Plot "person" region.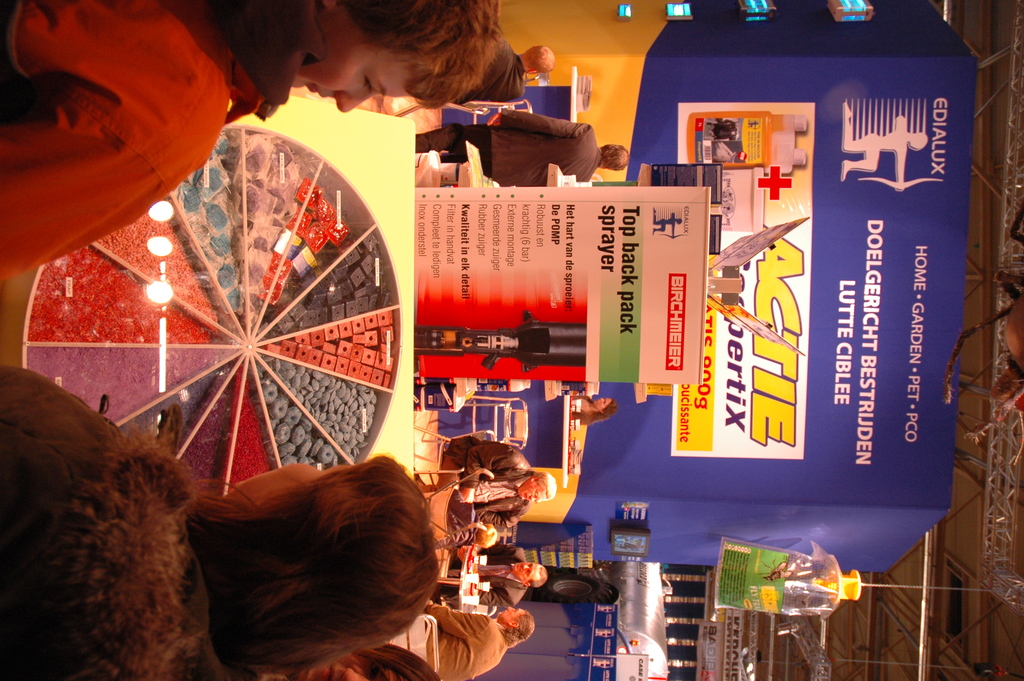
Plotted at box(2, 0, 497, 281).
